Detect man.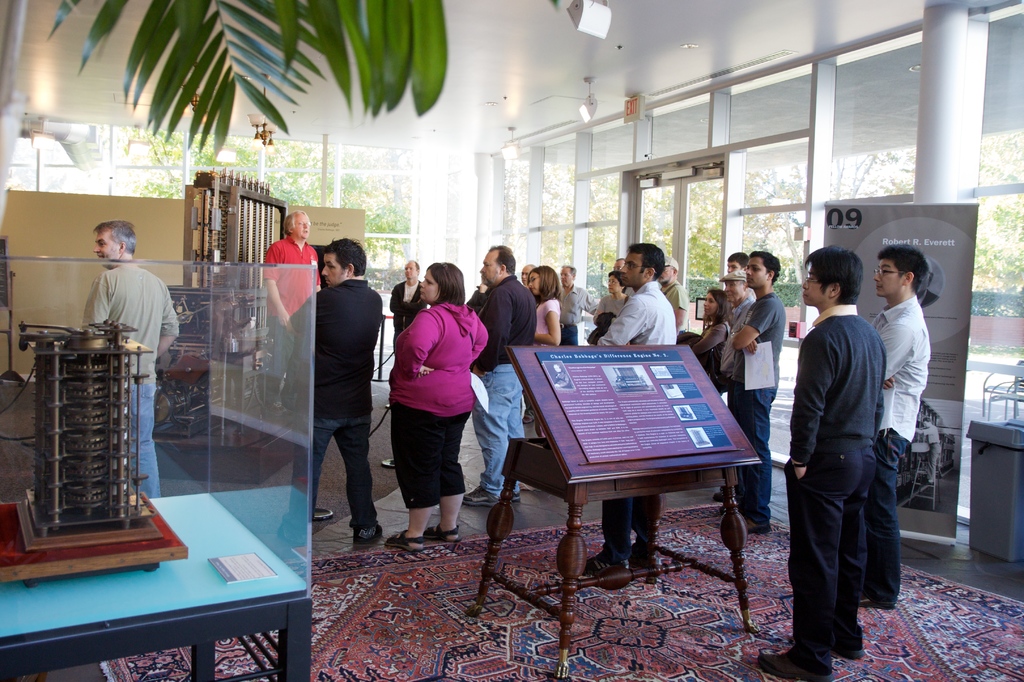
Detected at 871:246:934:607.
